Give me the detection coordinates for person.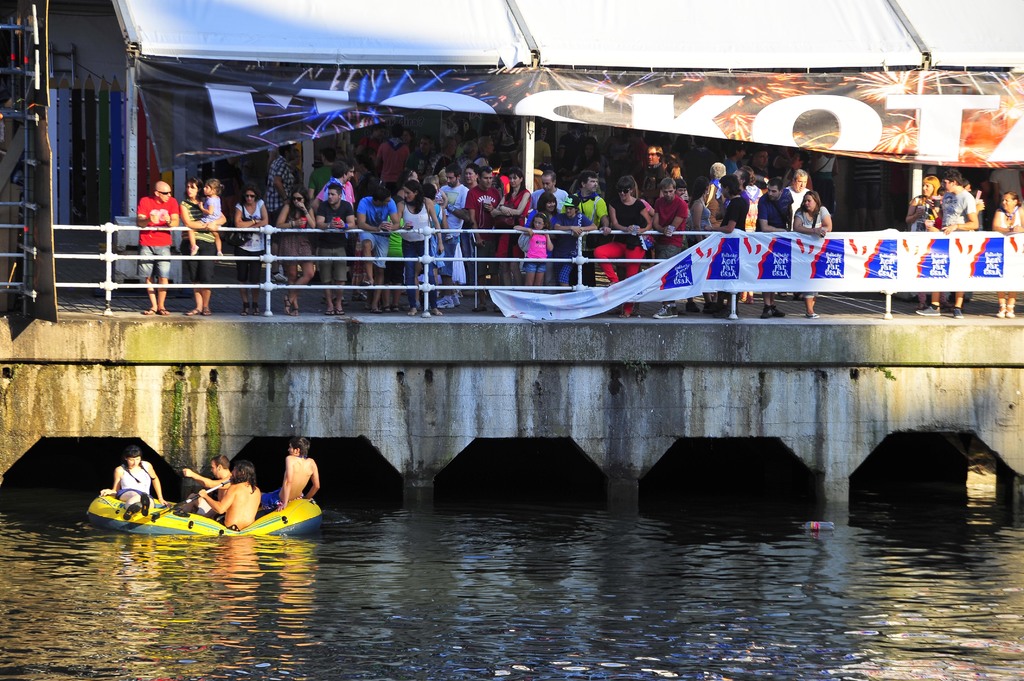
BBox(738, 163, 769, 202).
